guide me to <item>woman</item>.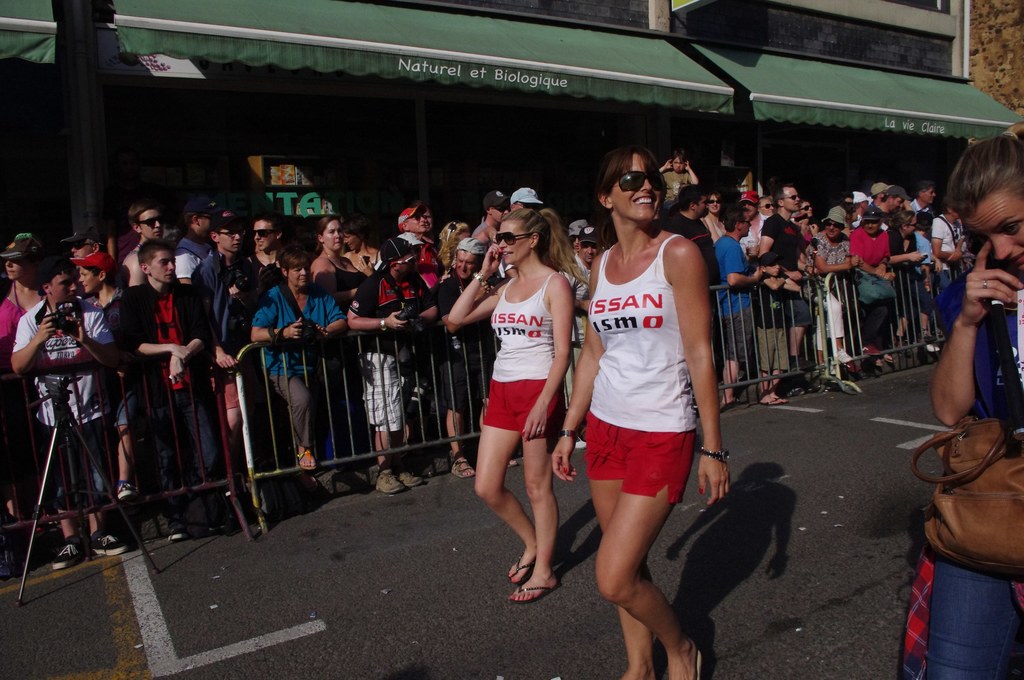
Guidance: crop(308, 213, 368, 472).
